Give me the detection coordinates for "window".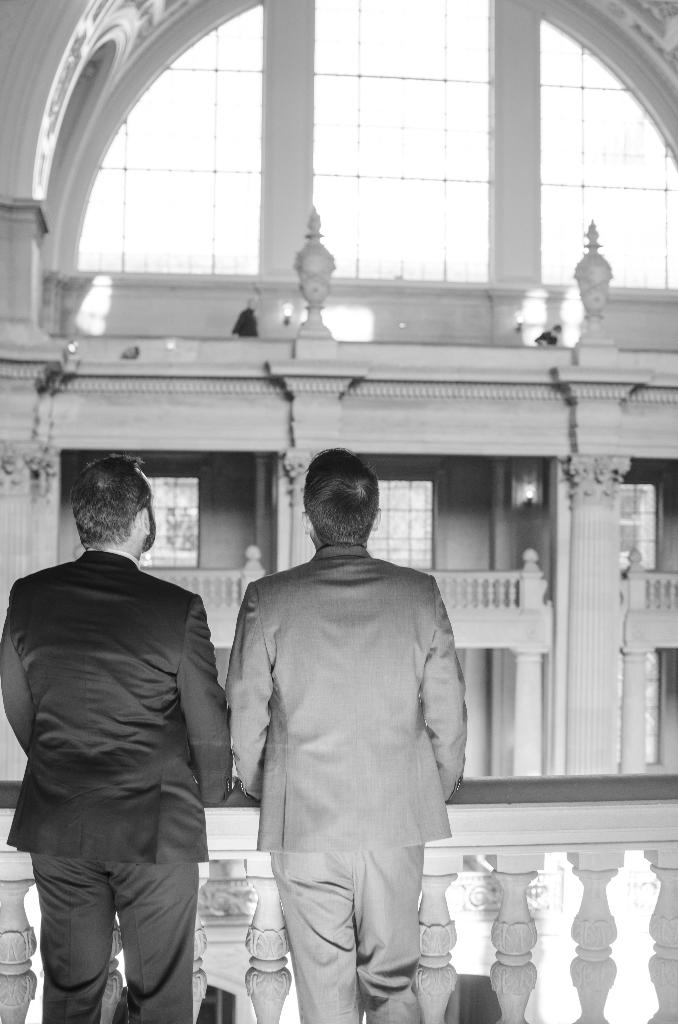
box(359, 483, 438, 569).
